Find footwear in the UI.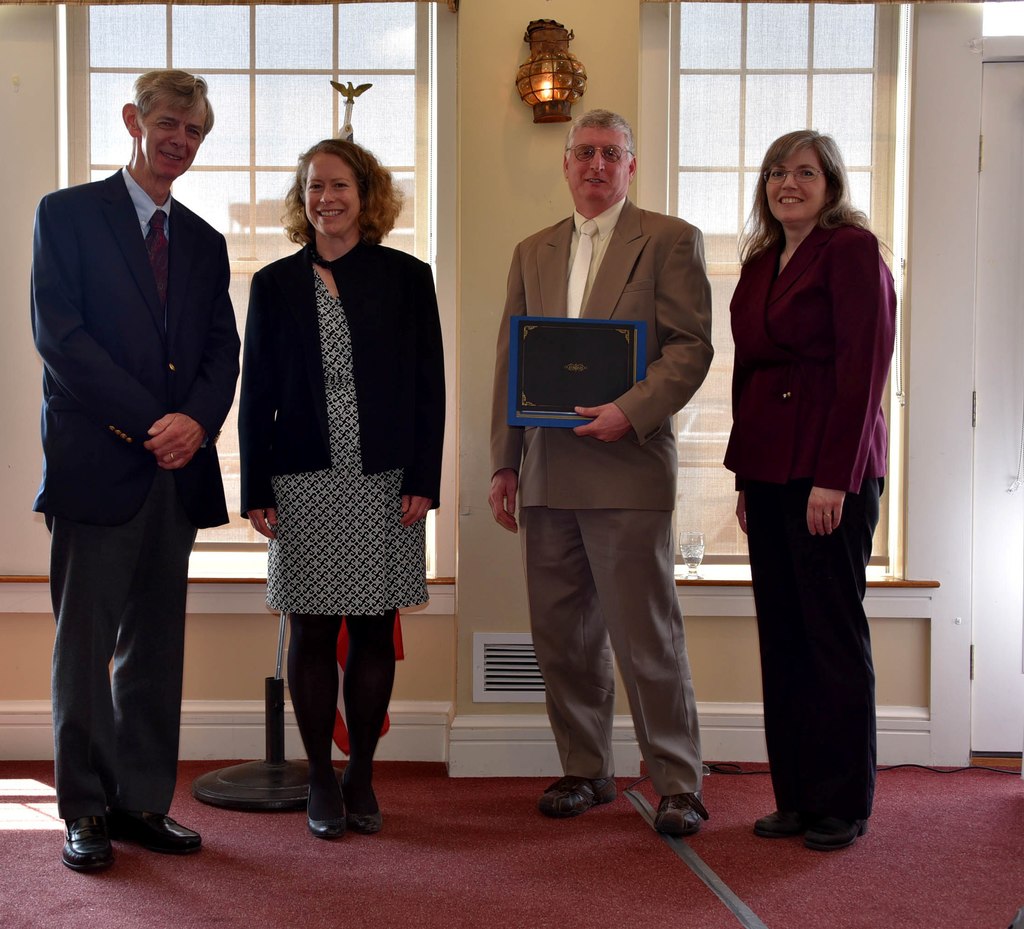
UI element at box(120, 807, 214, 857).
